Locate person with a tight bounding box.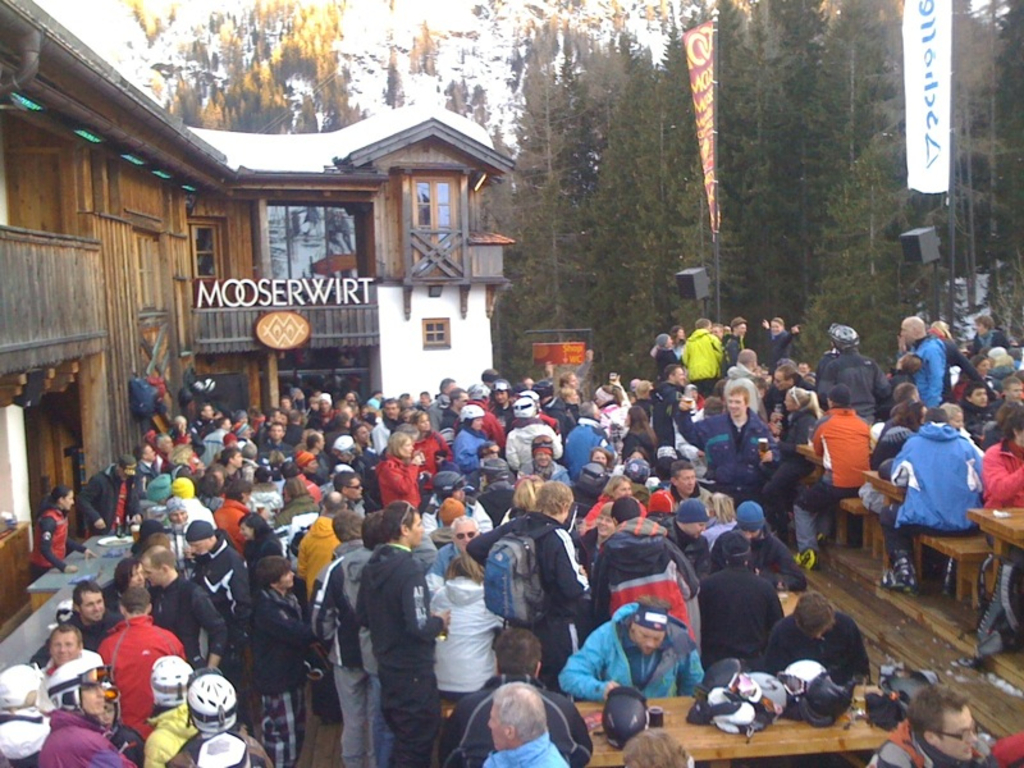
<region>26, 485, 95, 586</region>.
